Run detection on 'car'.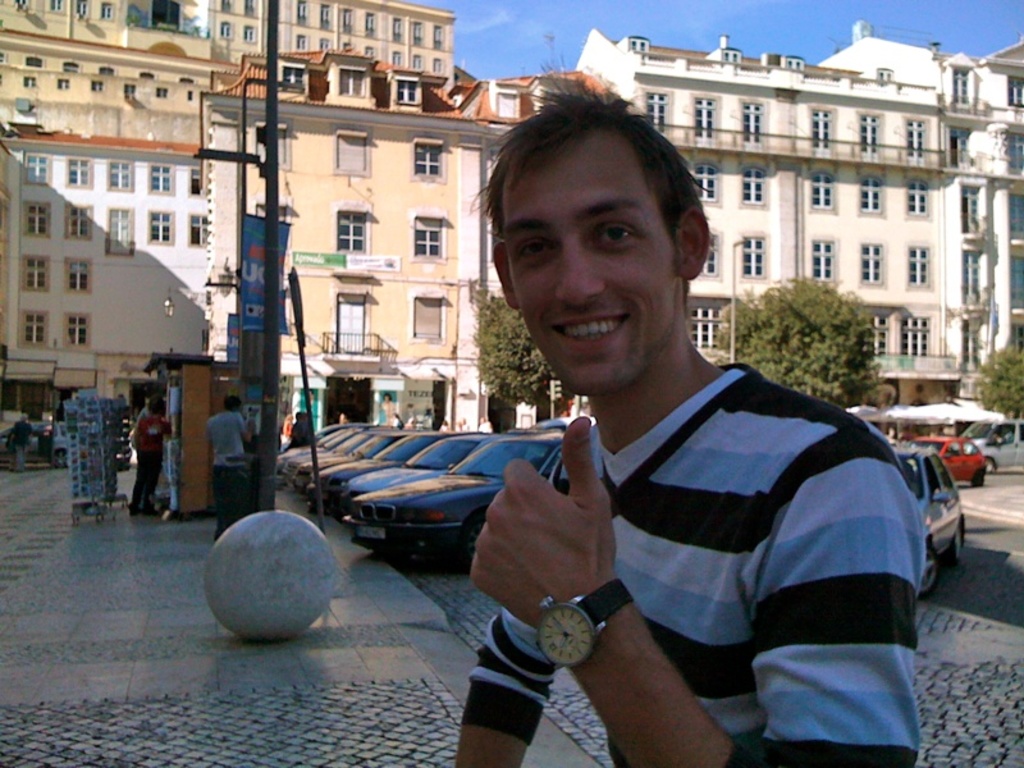
Result: (left=910, top=439, right=987, bottom=493).
